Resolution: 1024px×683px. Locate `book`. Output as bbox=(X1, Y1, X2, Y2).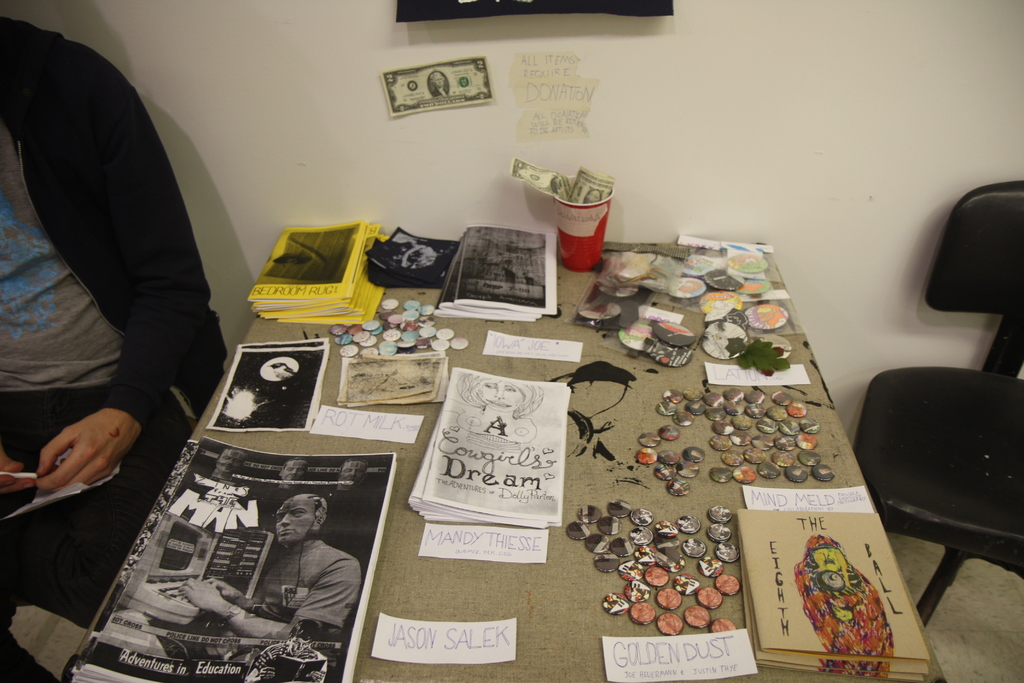
bbox=(372, 226, 454, 287).
